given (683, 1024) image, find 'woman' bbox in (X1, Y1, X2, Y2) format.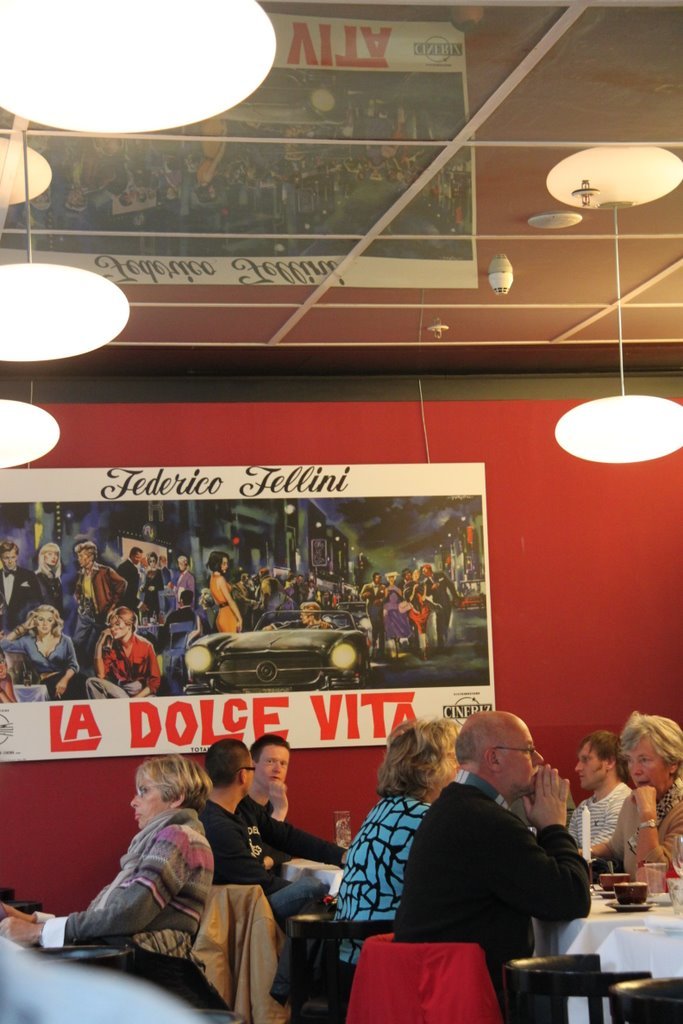
(577, 709, 682, 881).
